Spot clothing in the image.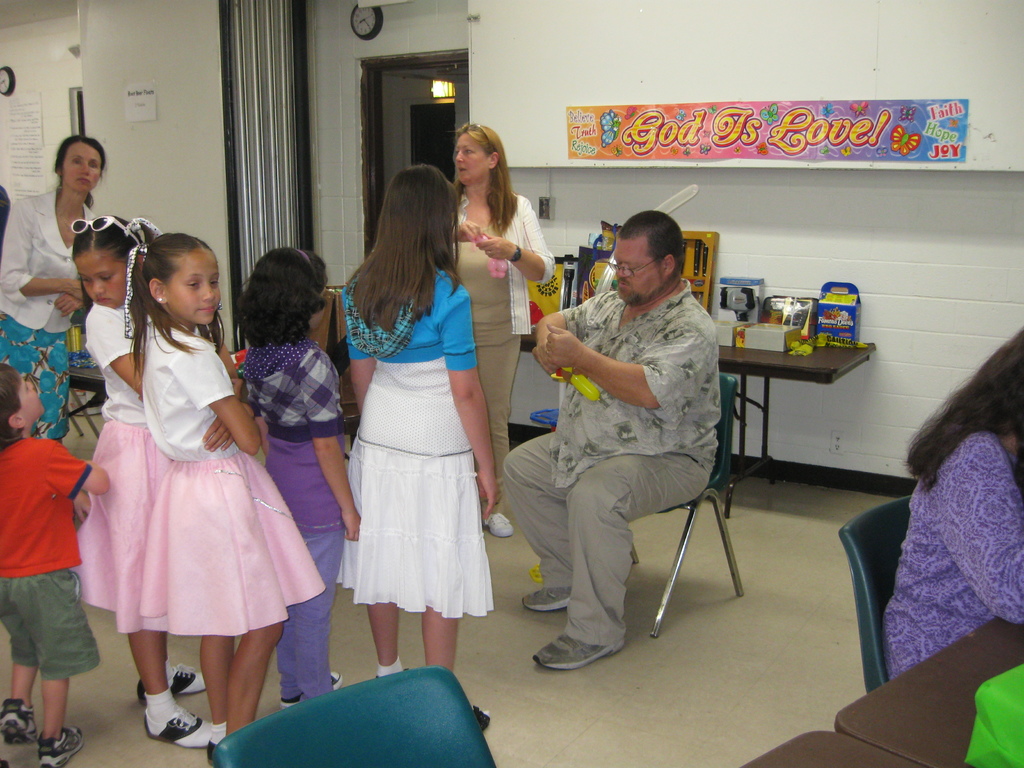
clothing found at 335:261:494:620.
